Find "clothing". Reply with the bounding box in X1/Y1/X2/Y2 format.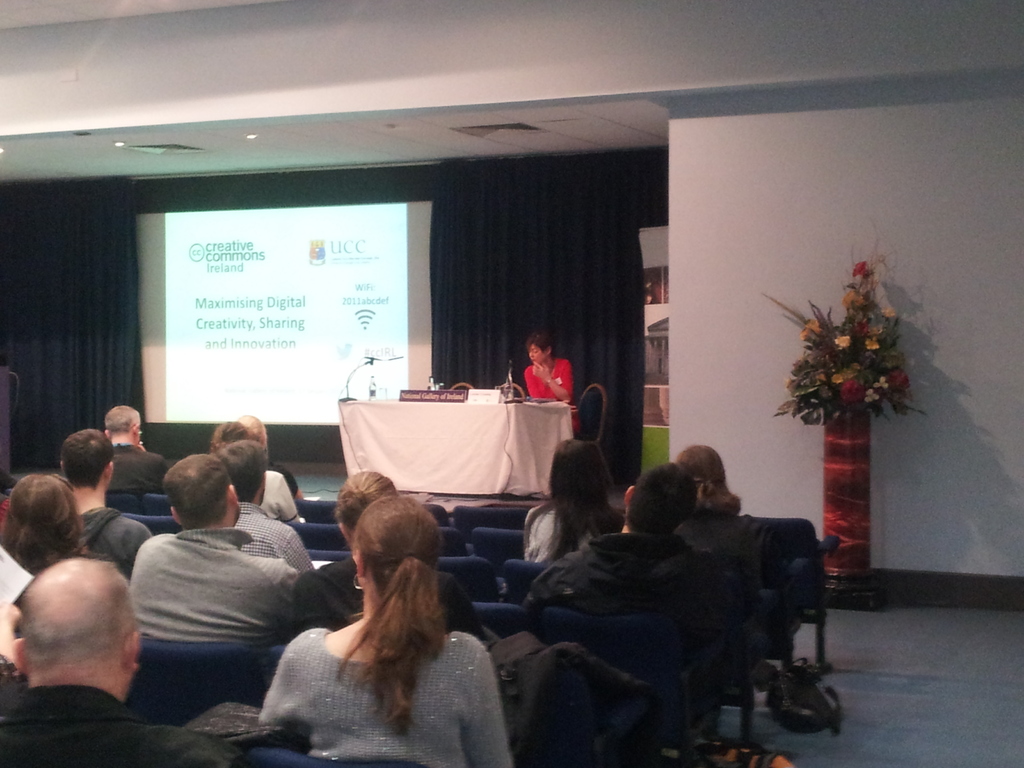
76/503/154/580.
